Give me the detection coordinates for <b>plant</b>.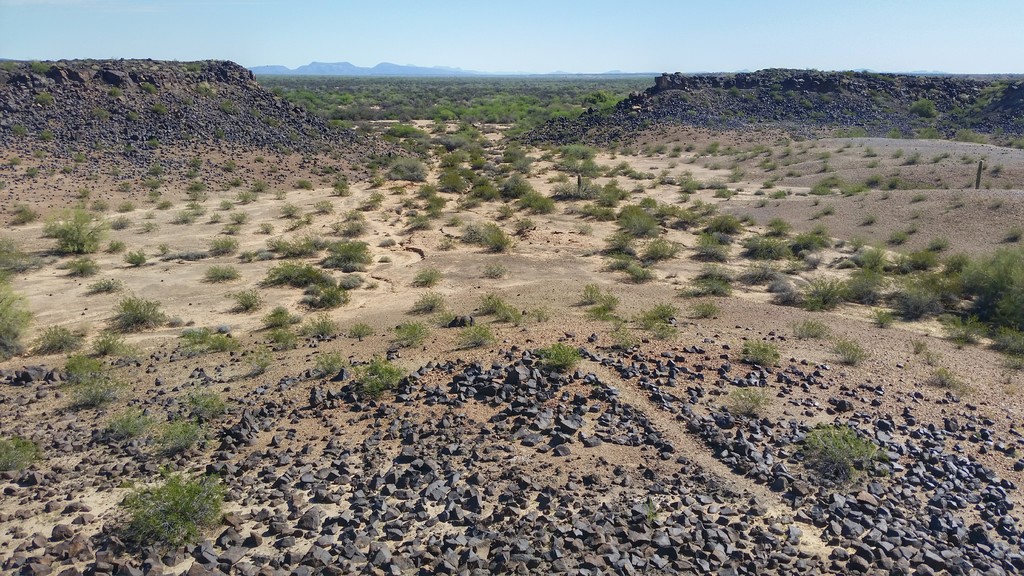
crop(141, 204, 158, 213).
